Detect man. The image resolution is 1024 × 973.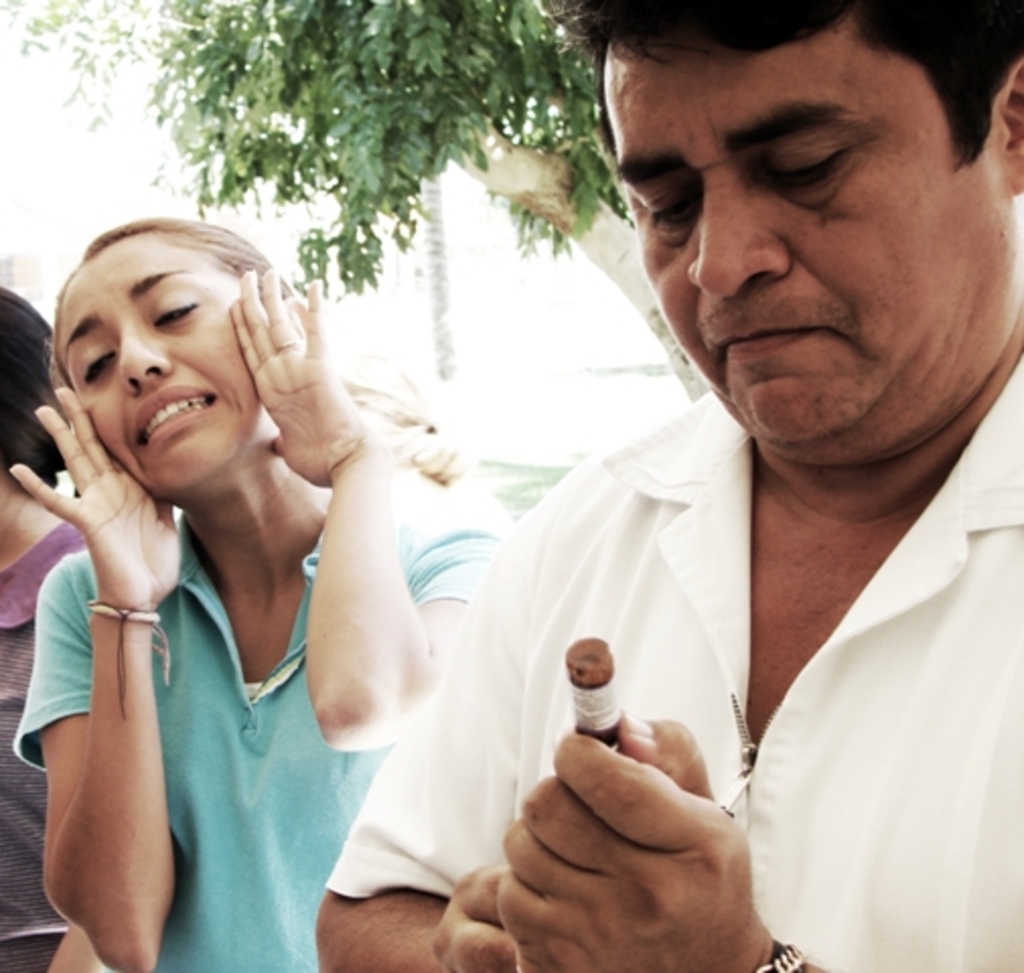
(316, 0, 1022, 971).
